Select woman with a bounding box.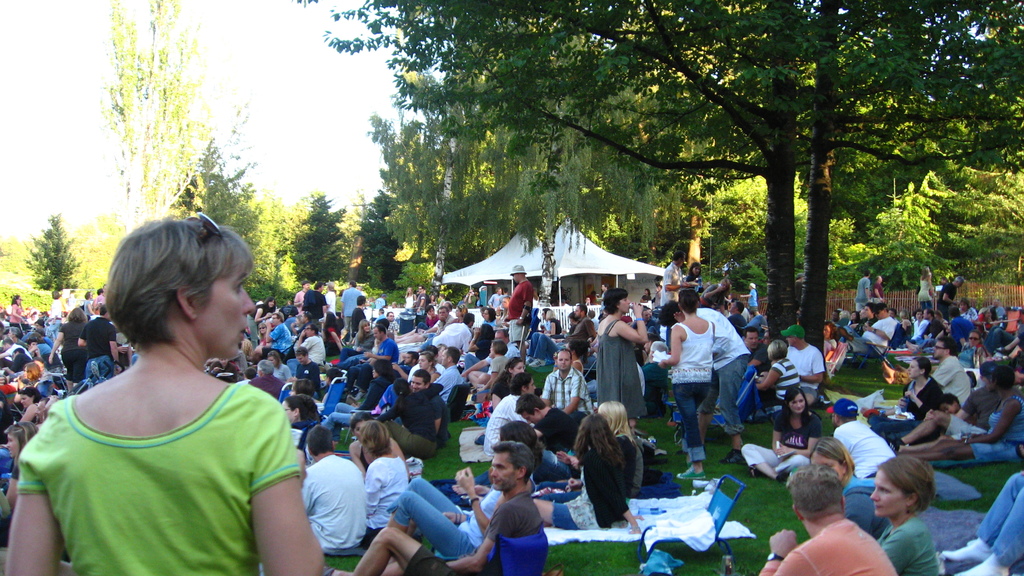
[x1=657, y1=289, x2=714, y2=480].
